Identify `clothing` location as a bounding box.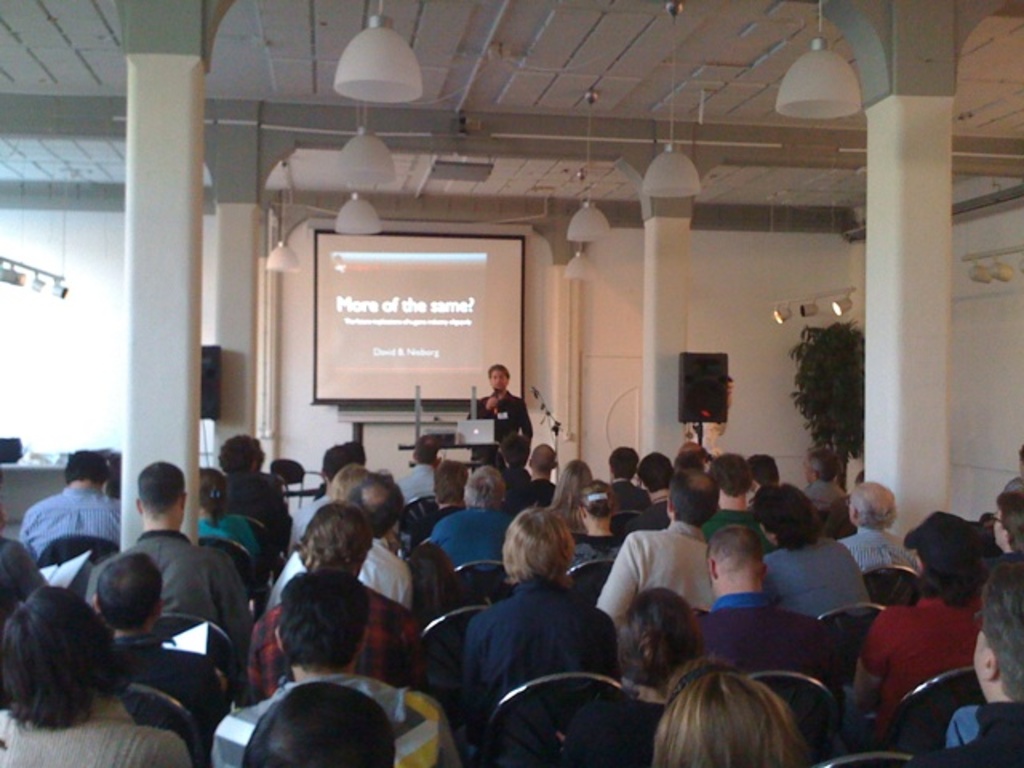
[left=466, top=387, right=534, bottom=445].
